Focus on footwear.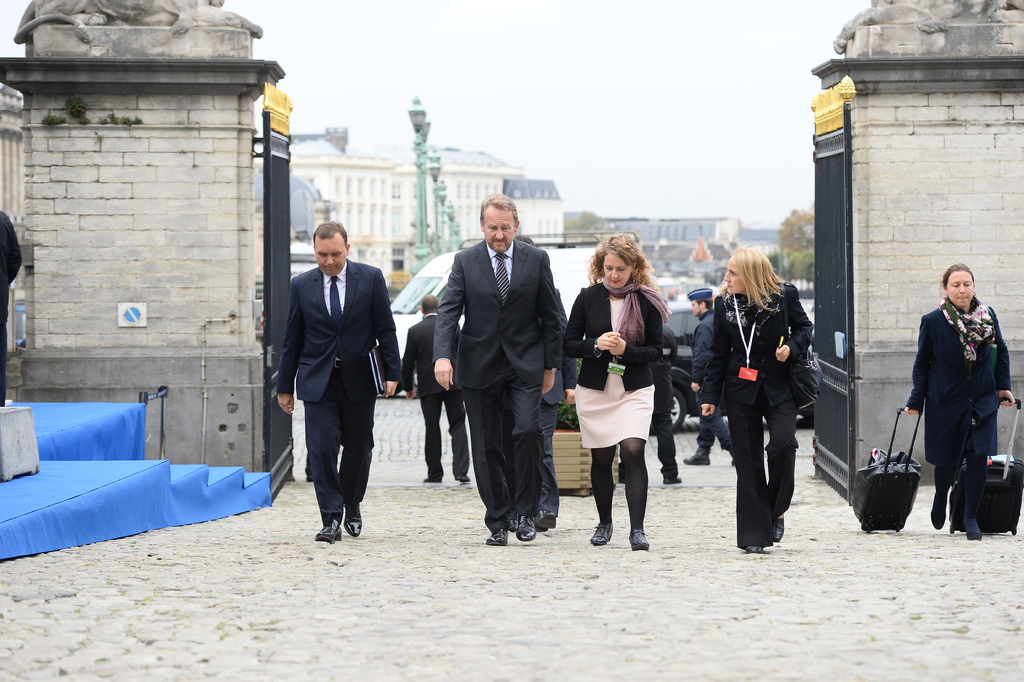
Focused at {"x1": 667, "y1": 475, "x2": 678, "y2": 483}.
